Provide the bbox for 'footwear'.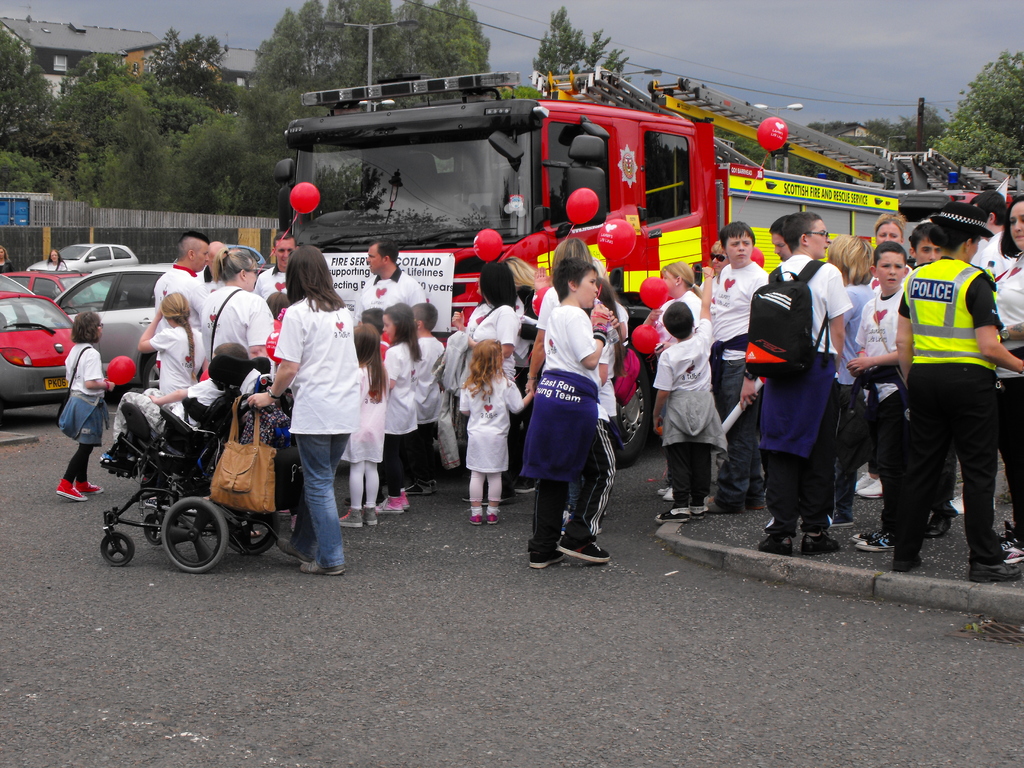
detection(269, 533, 309, 564).
